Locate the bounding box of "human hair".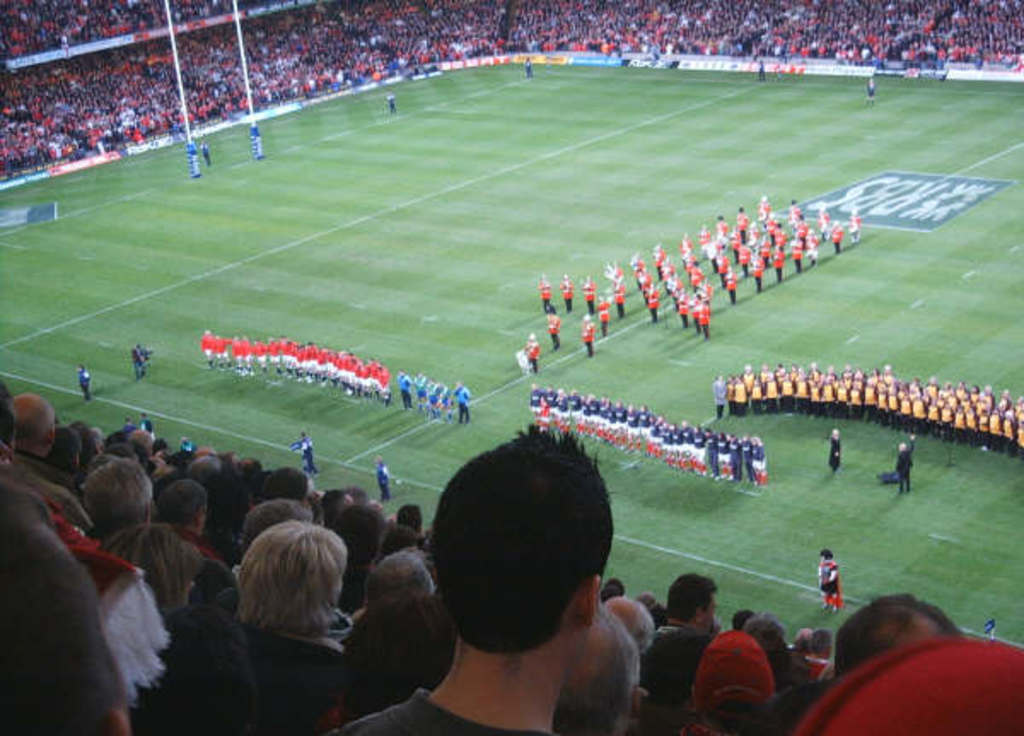
Bounding box: (left=159, top=478, right=208, bottom=531).
